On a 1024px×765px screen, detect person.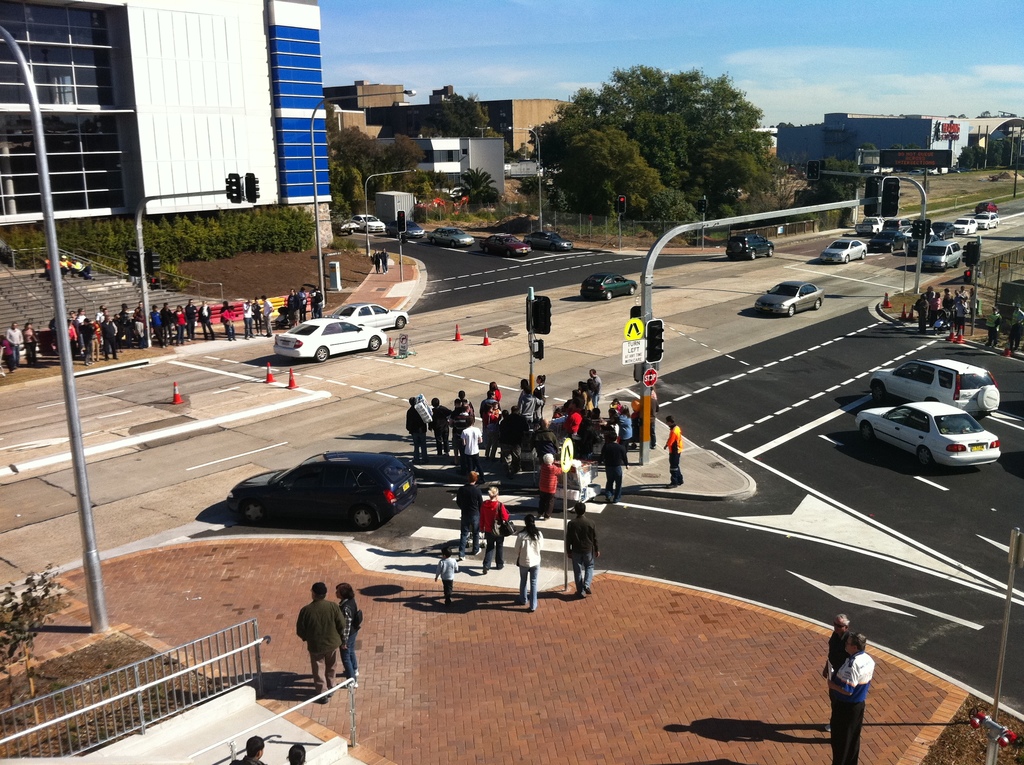
rect(433, 549, 458, 612).
